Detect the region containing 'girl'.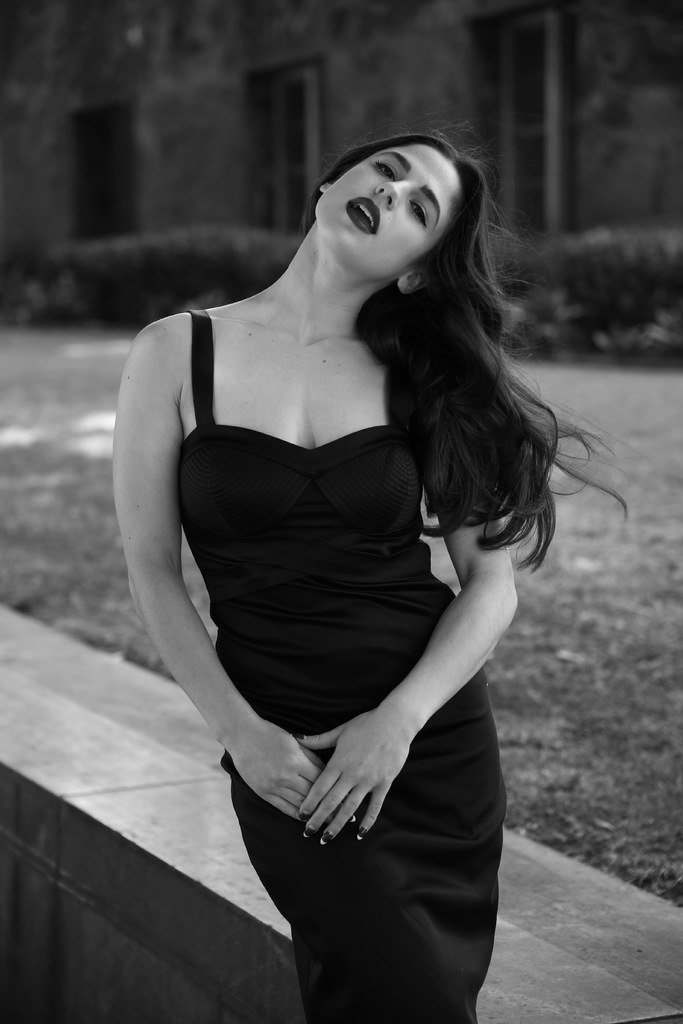
115,131,575,1014.
